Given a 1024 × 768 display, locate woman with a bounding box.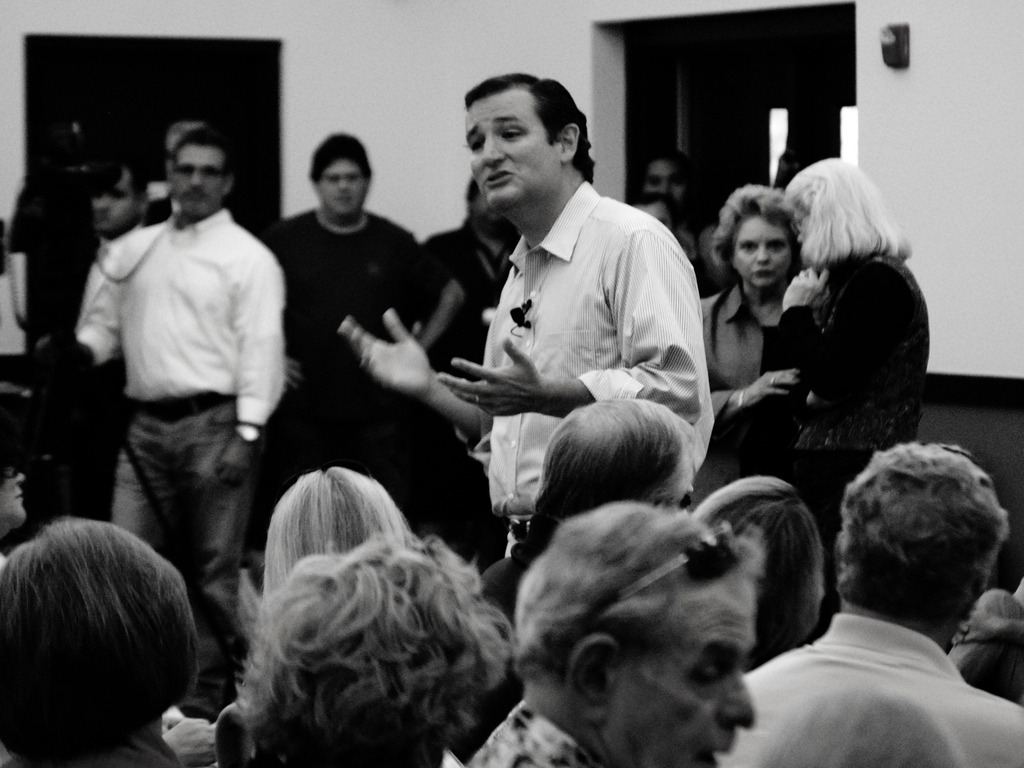
Located: region(263, 470, 420, 596).
